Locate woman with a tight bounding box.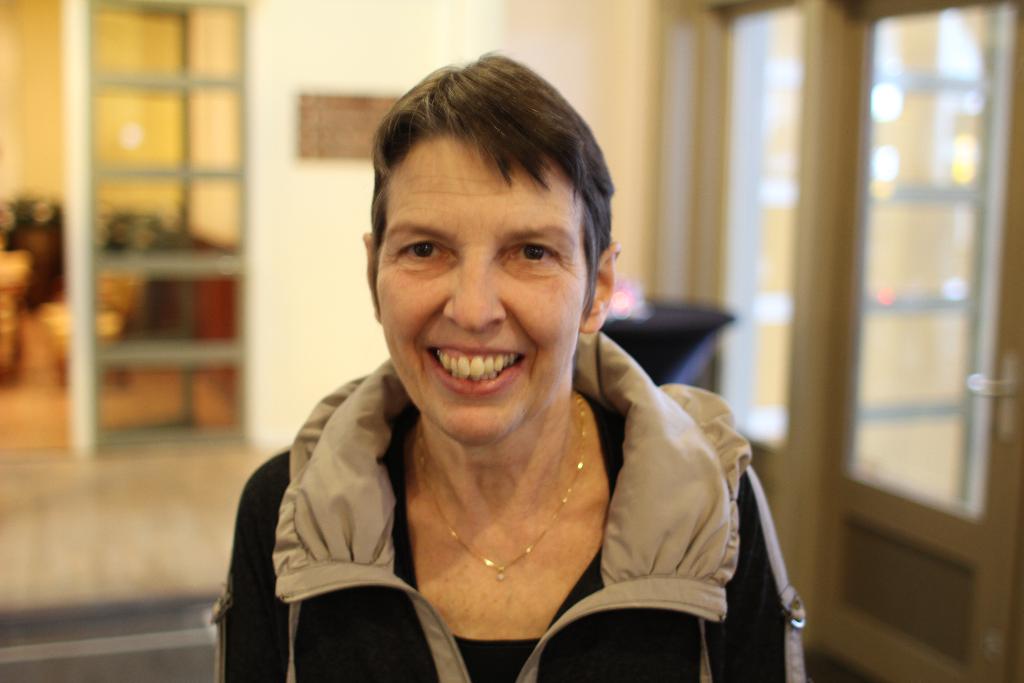
(x1=190, y1=48, x2=805, y2=682).
